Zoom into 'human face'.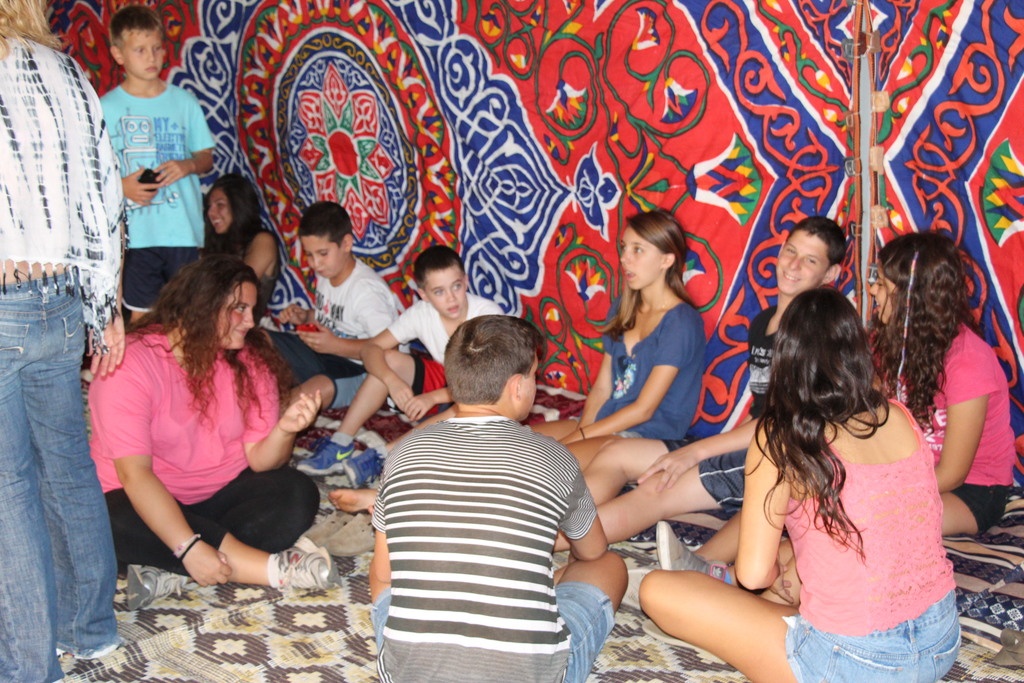
Zoom target: <box>214,278,258,348</box>.
